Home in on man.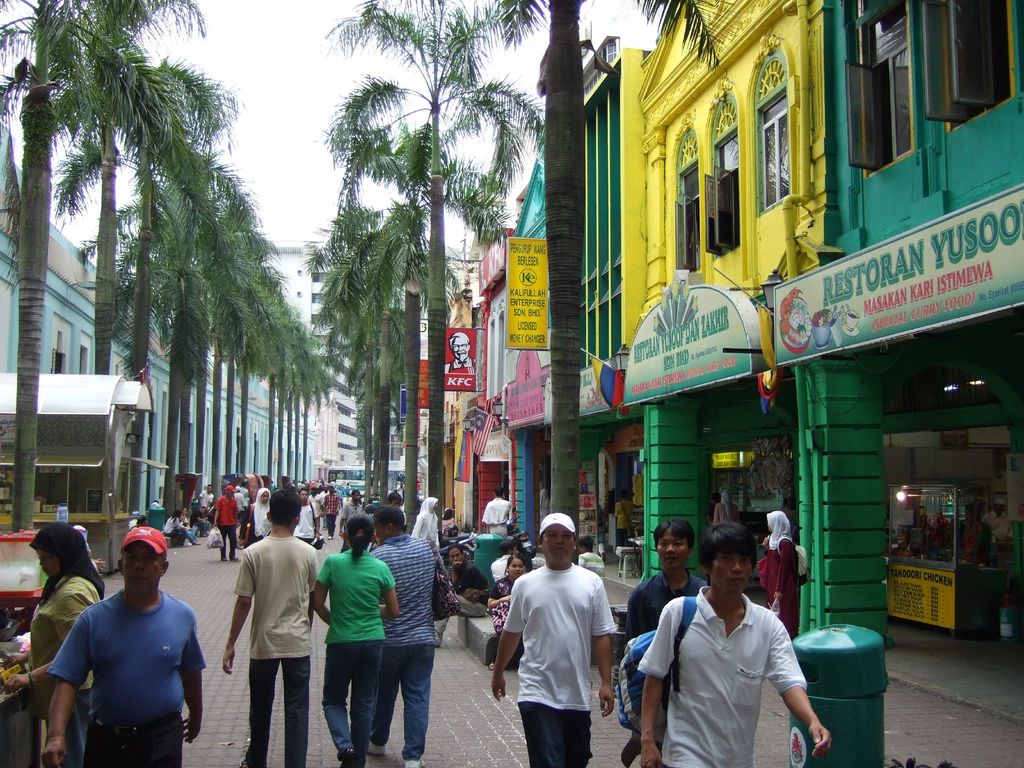
Homed in at l=320, t=483, r=341, b=543.
